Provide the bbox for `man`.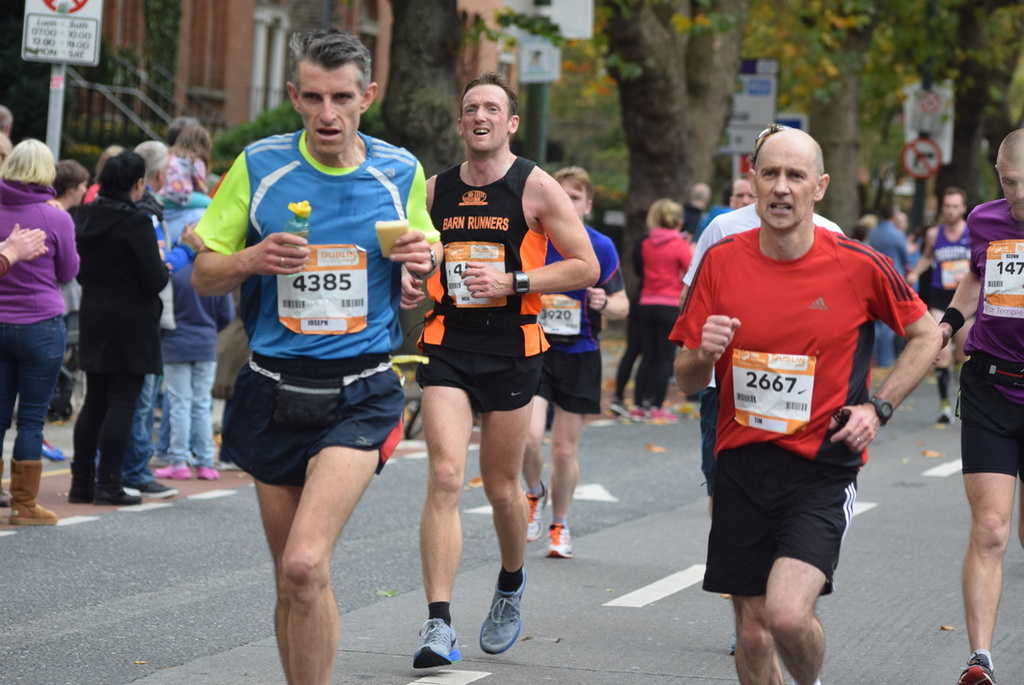
(left=95, top=140, right=180, bottom=501).
